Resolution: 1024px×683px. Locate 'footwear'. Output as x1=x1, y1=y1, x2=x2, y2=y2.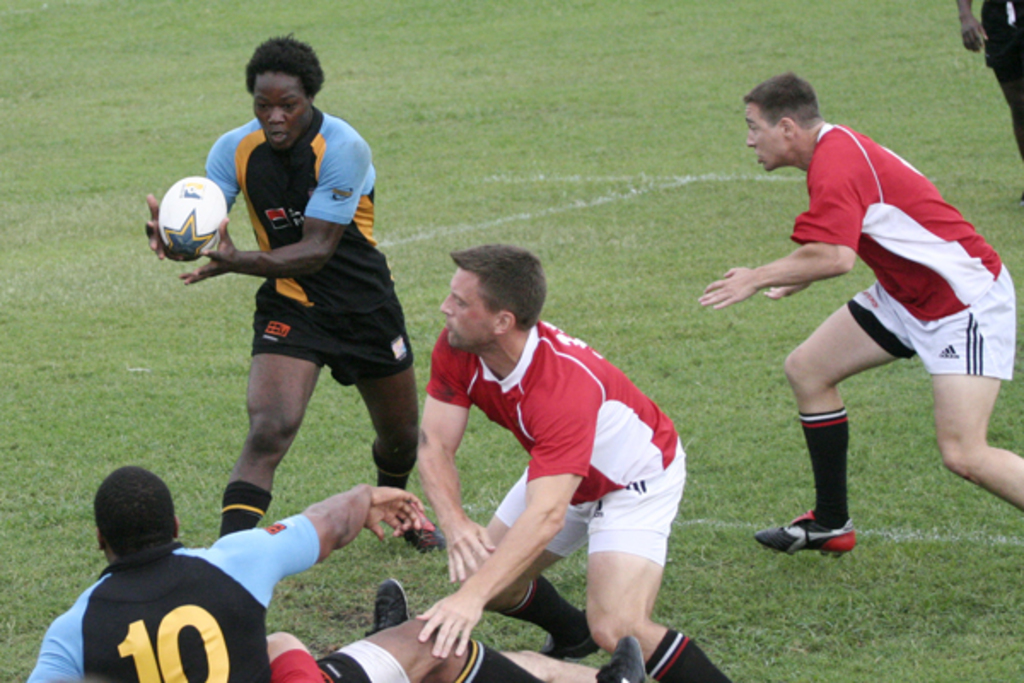
x1=404, y1=488, x2=451, y2=553.
